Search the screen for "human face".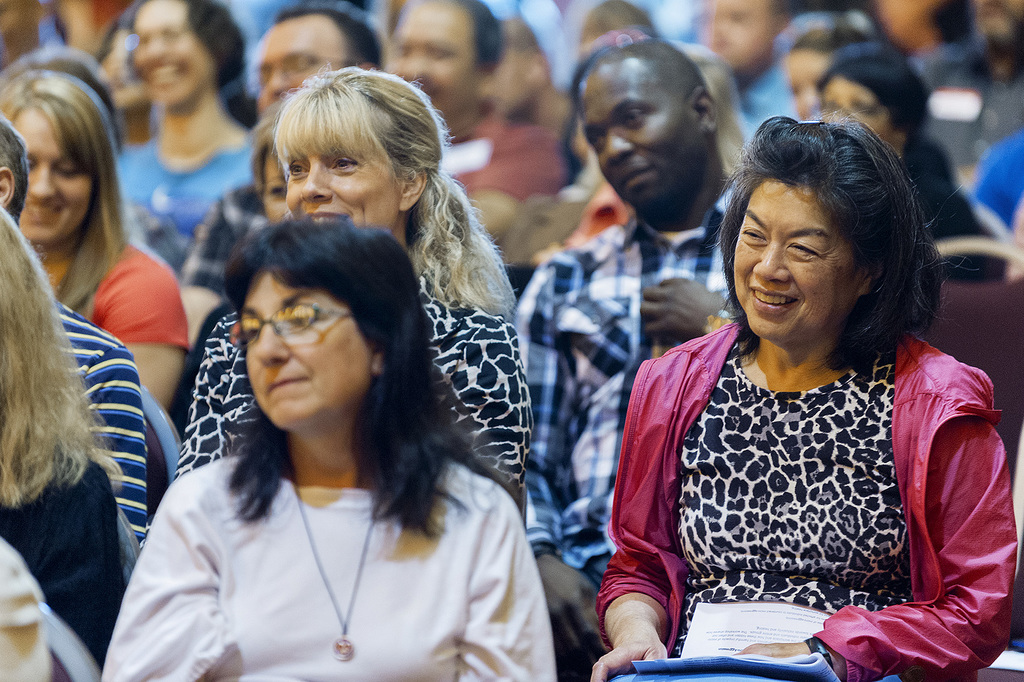
Found at select_region(723, 174, 861, 344).
